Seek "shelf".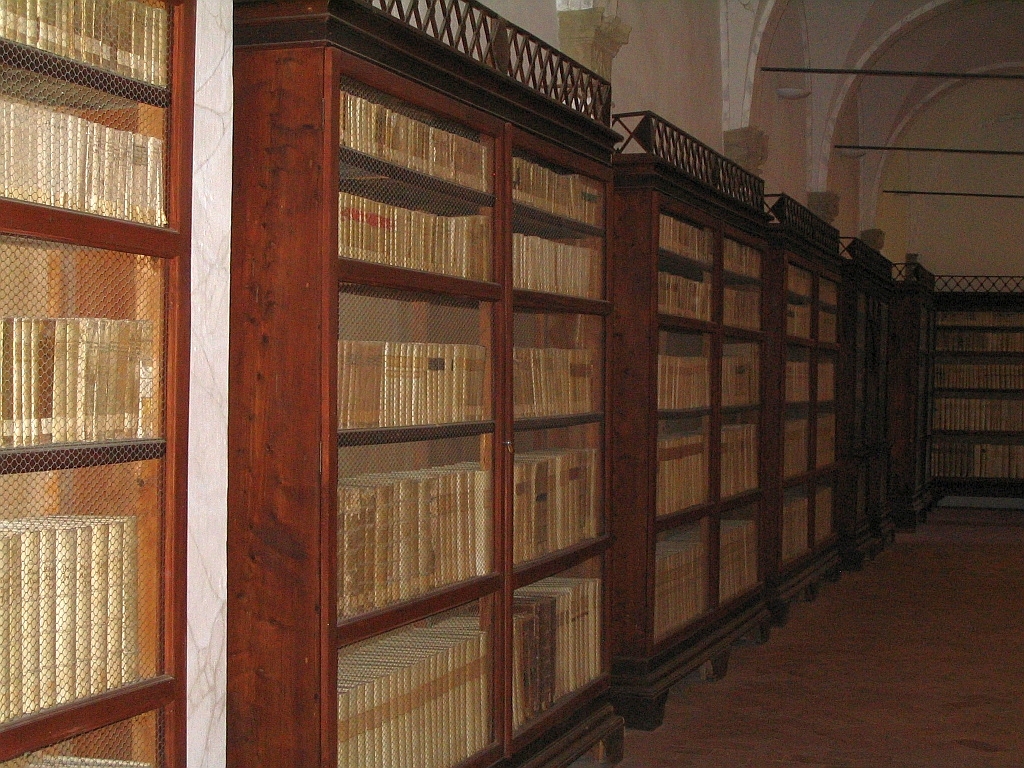
BBox(778, 296, 820, 343).
